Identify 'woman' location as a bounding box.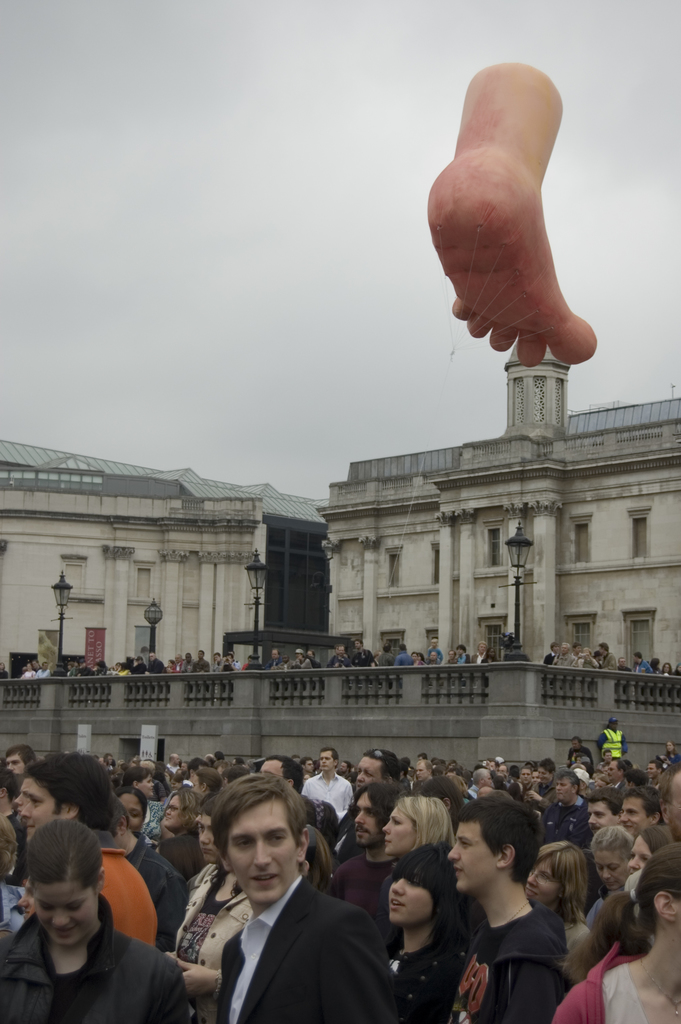
[x1=161, y1=806, x2=259, y2=1023].
